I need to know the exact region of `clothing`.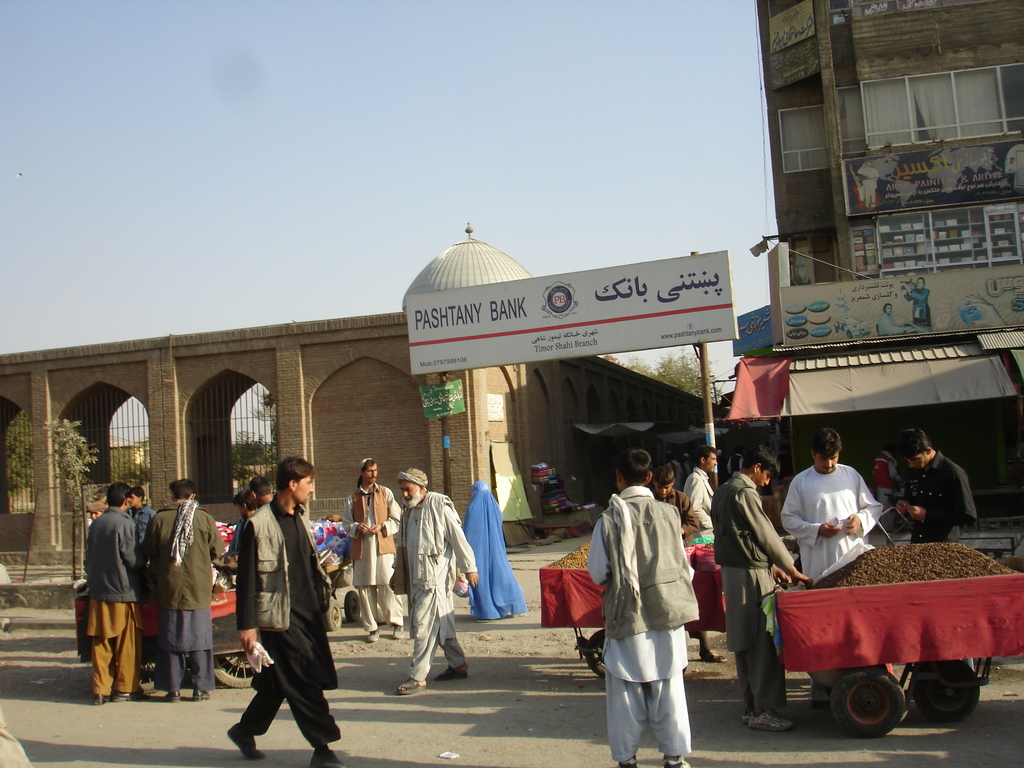
Region: rect(120, 502, 156, 525).
